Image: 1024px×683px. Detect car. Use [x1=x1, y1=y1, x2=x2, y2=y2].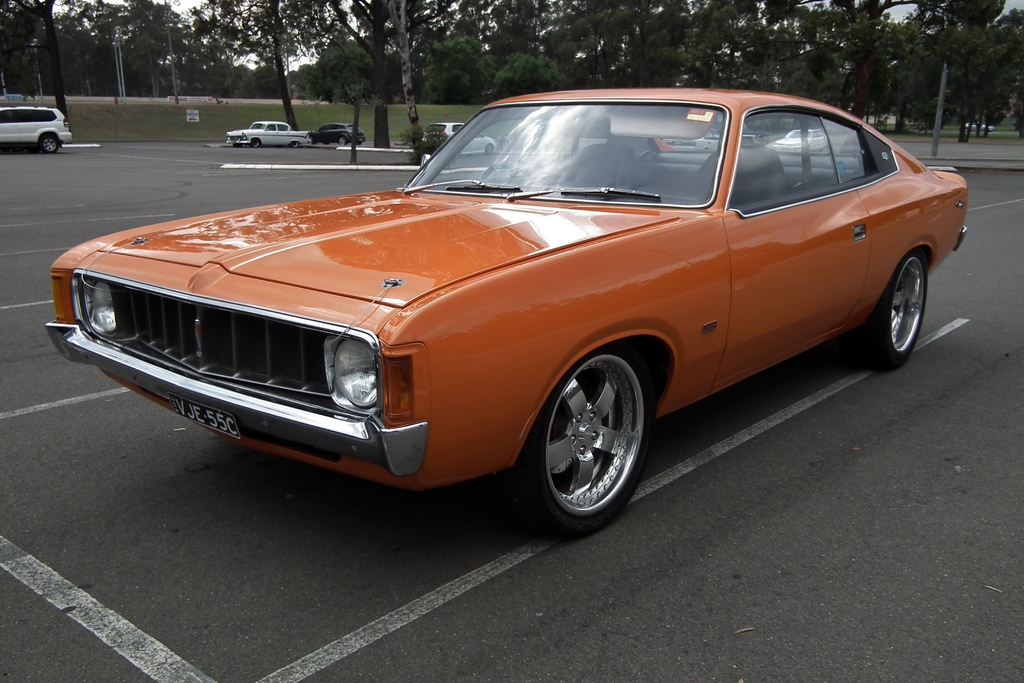
[x1=428, y1=120, x2=496, y2=156].
